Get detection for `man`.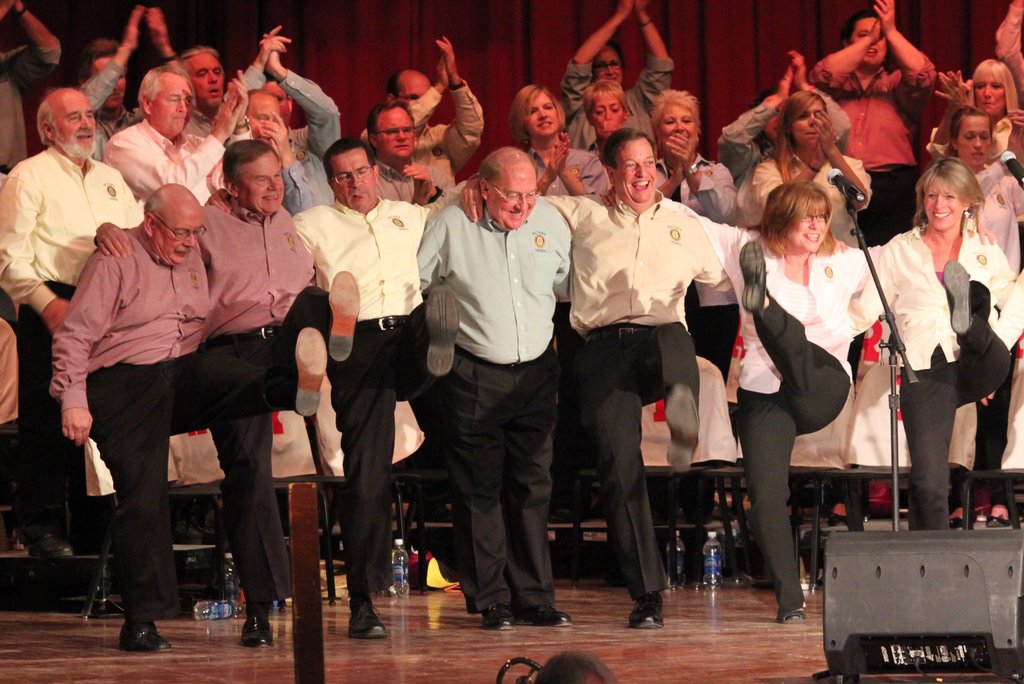
Detection: <region>413, 144, 574, 635</region>.
